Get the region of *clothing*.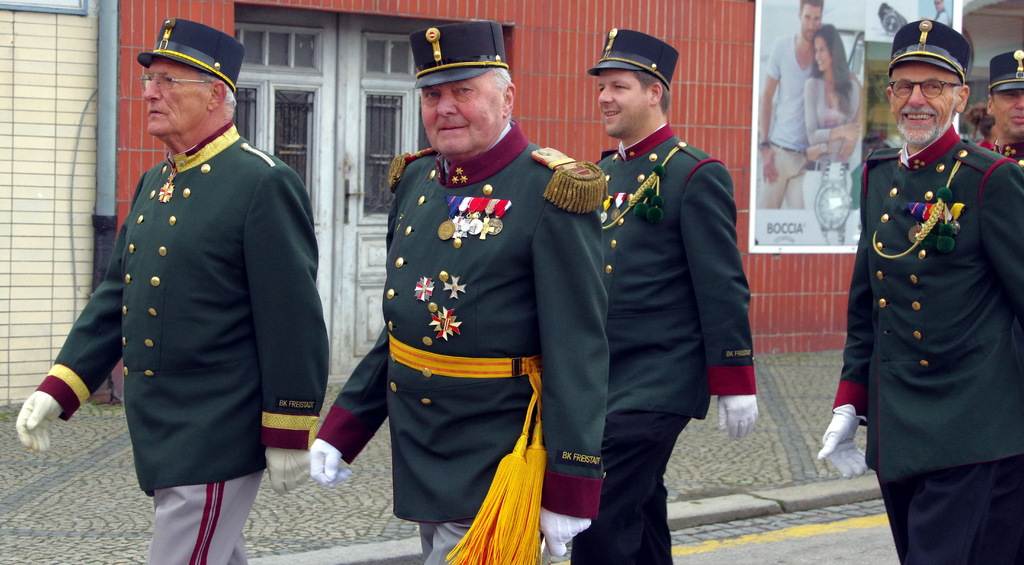
detection(807, 81, 857, 240).
